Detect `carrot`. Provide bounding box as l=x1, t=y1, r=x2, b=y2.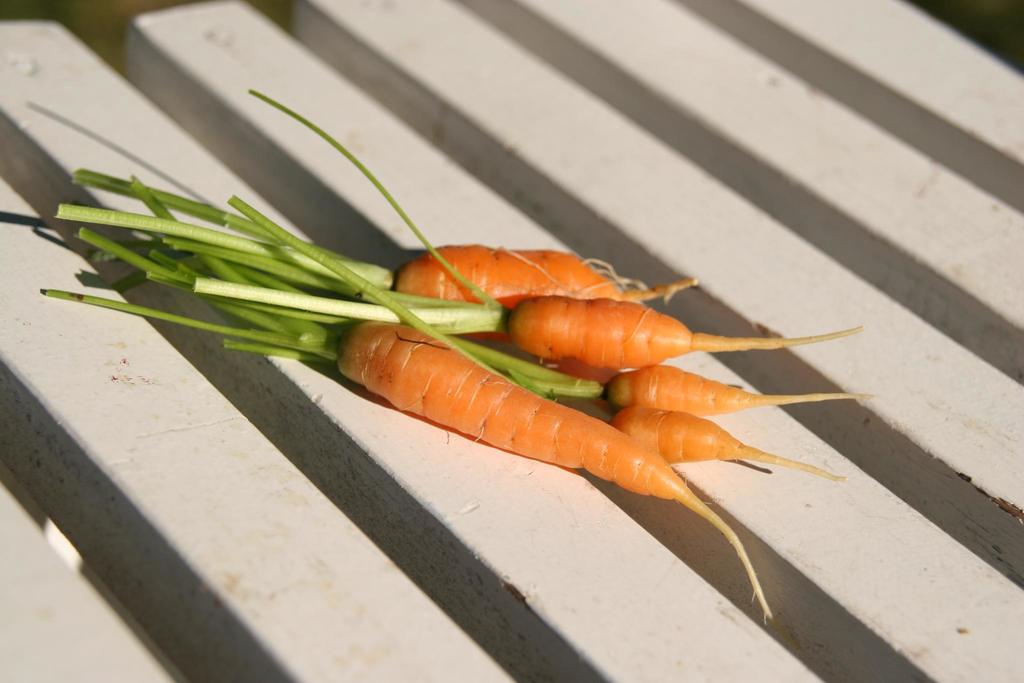
l=58, t=90, r=700, b=308.
